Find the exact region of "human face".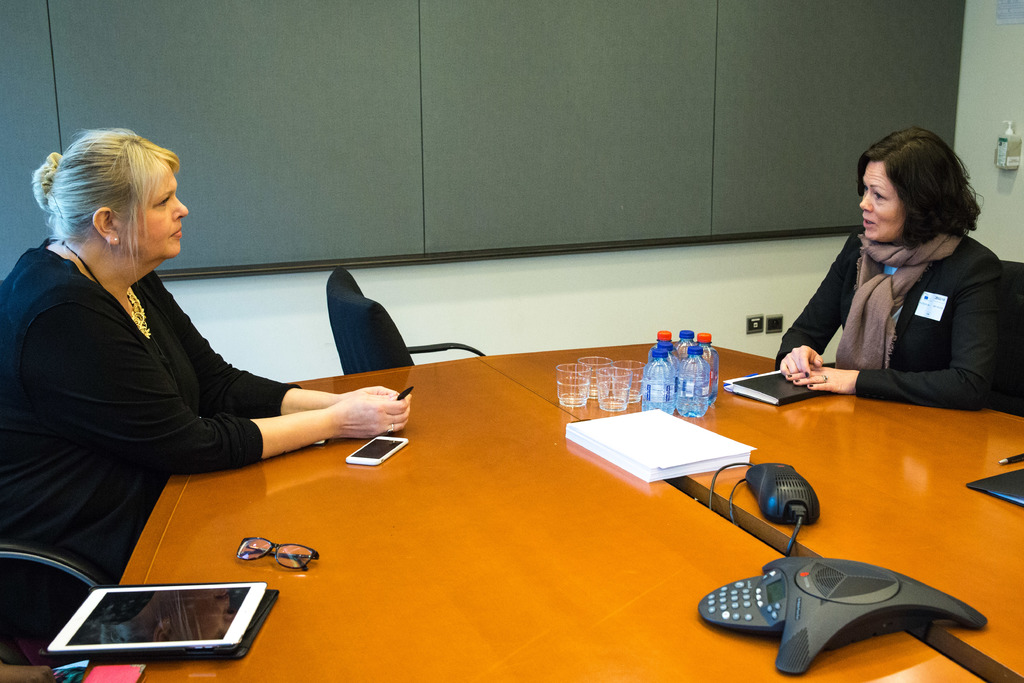
Exact region: <bbox>859, 159, 904, 242</bbox>.
